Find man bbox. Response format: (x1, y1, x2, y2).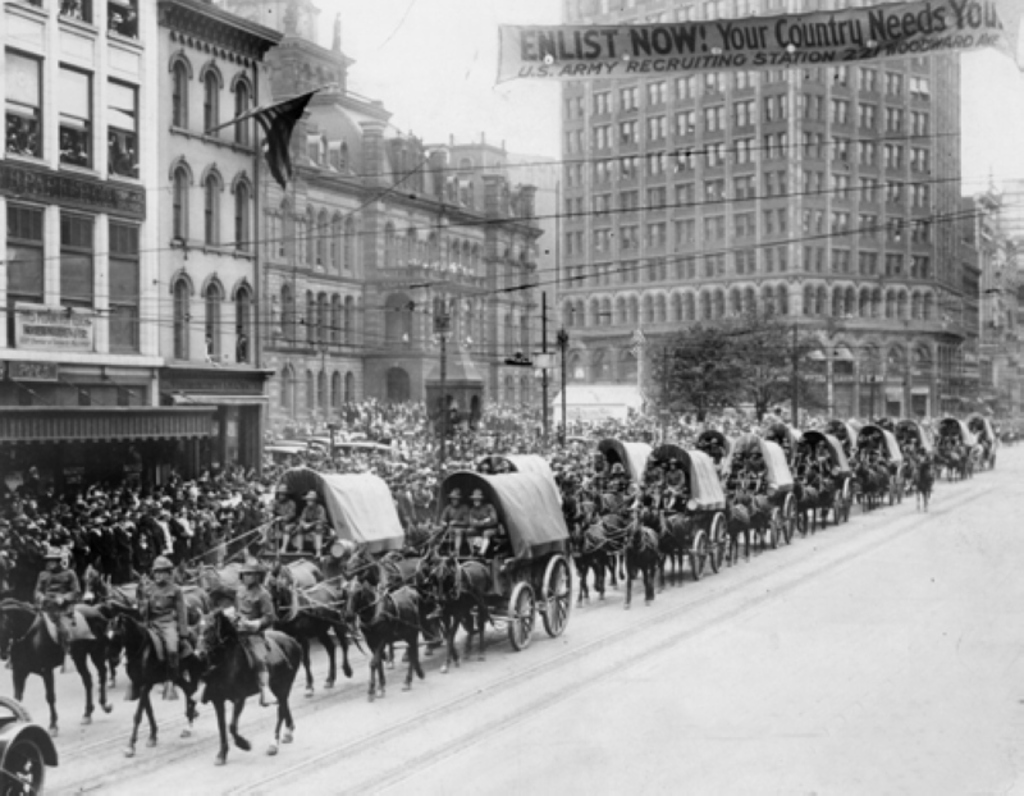
(439, 485, 468, 564).
